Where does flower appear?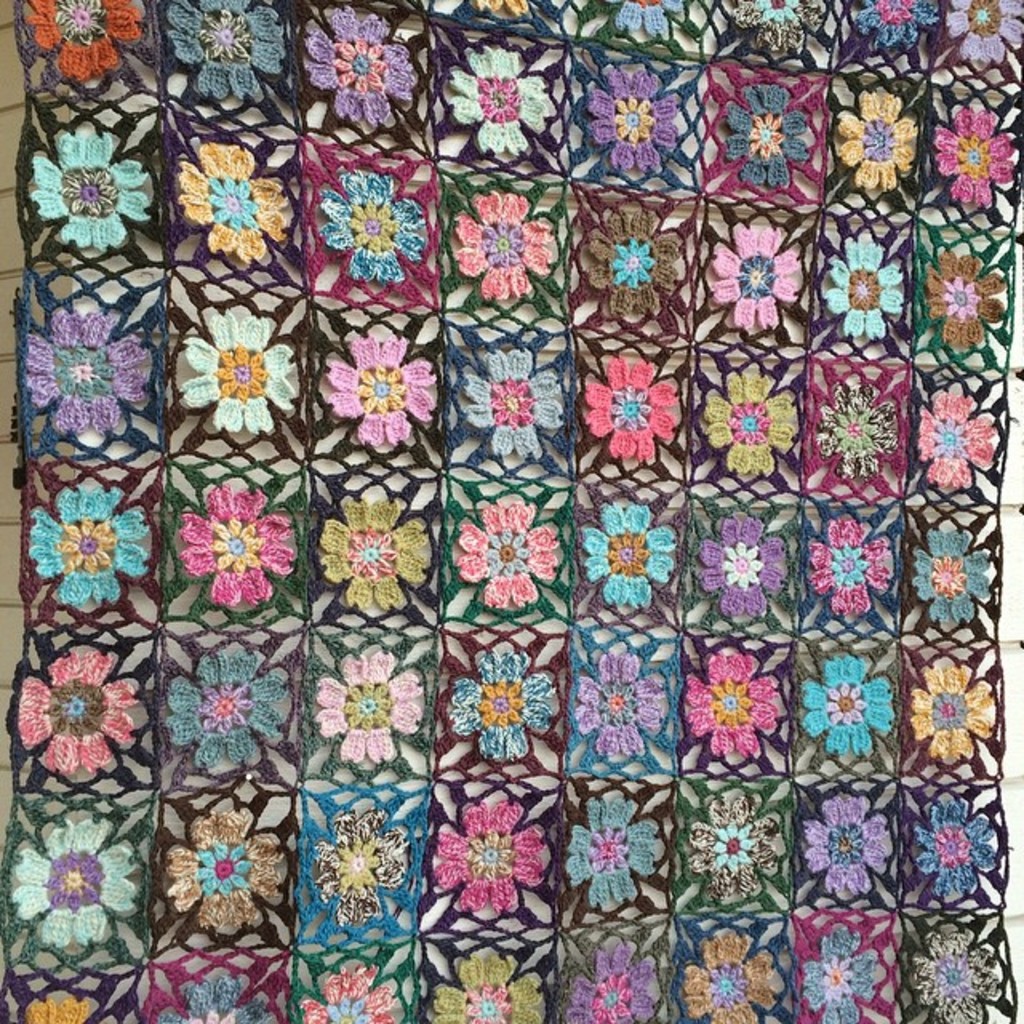
Appears at bbox=[584, 206, 677, 336].
